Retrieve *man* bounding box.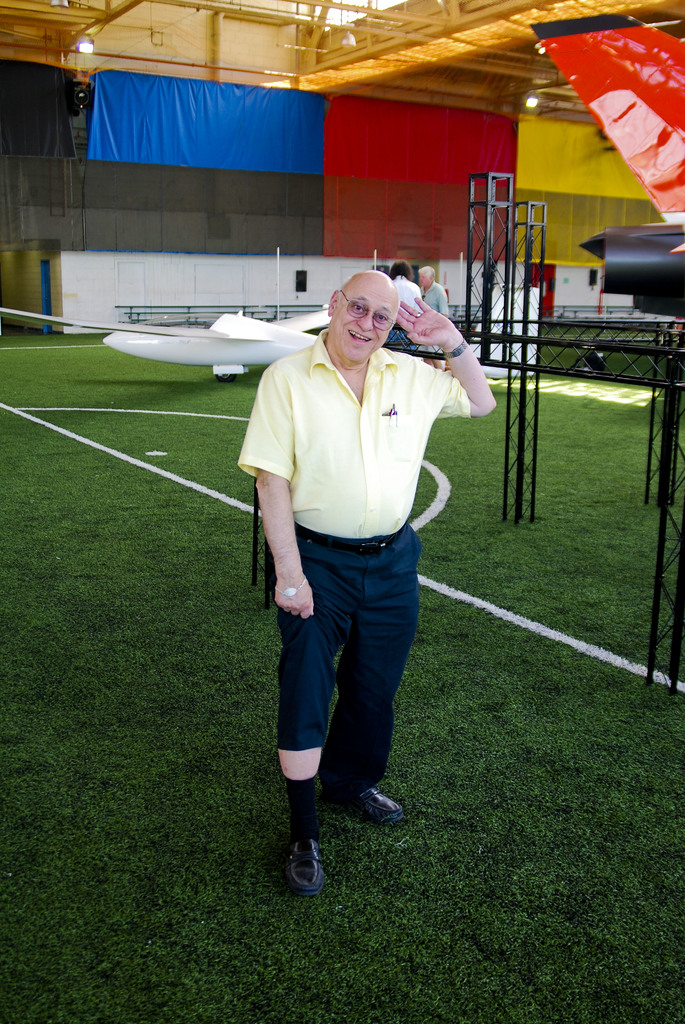
Bounding box: x1=421 y1=260 x2=453 y2=372.
